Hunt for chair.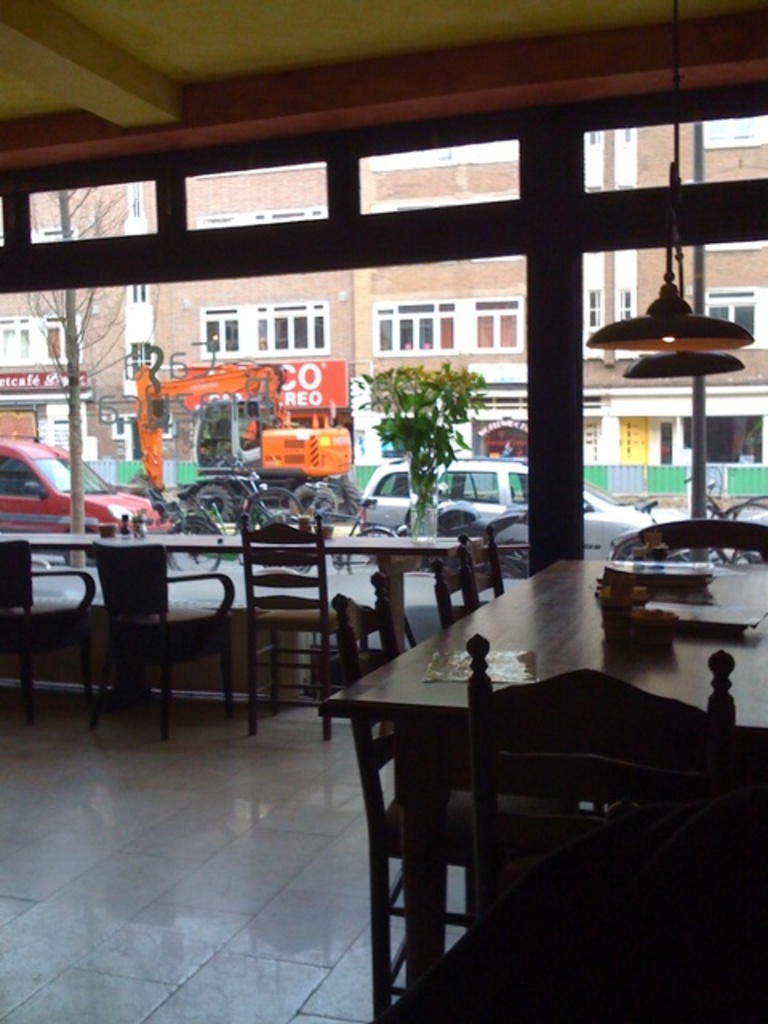
Hunted down at (331,568,592,1022).
